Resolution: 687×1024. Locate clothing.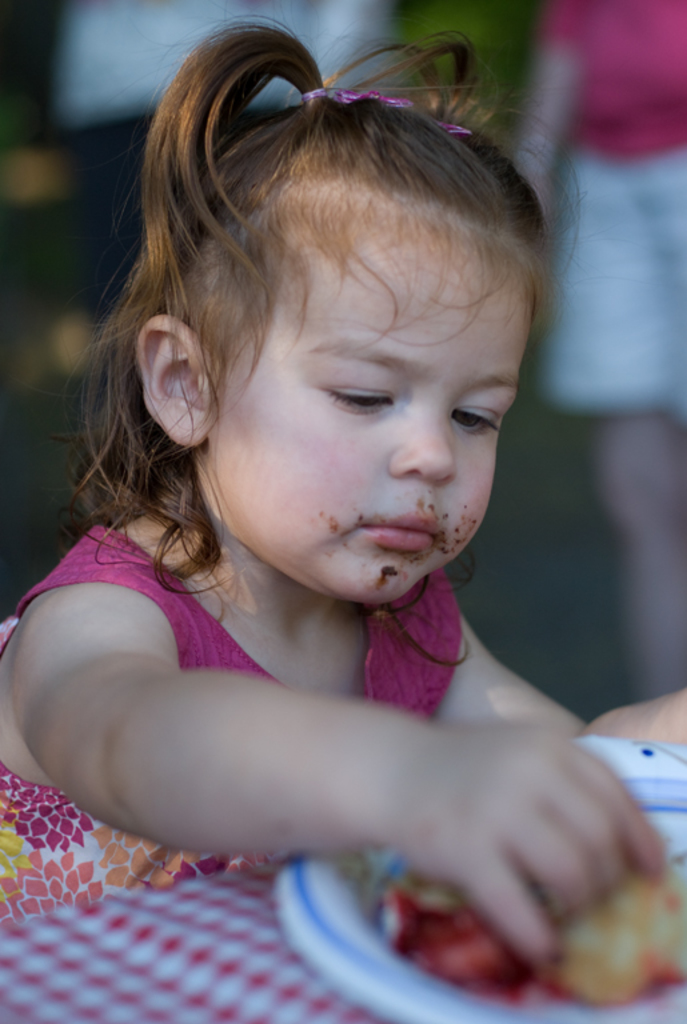
[left=0, top=516, right=468, bottom=932].
